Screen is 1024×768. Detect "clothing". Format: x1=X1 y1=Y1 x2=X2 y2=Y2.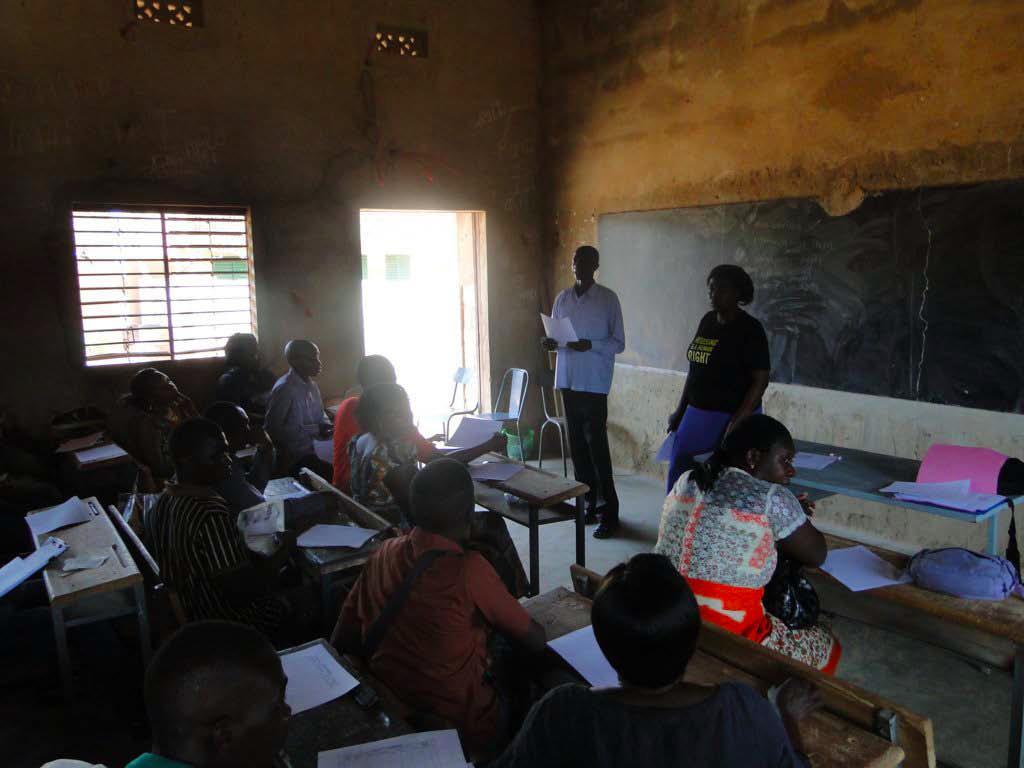
x1=657 y1=446 x2=843 y2=675.
